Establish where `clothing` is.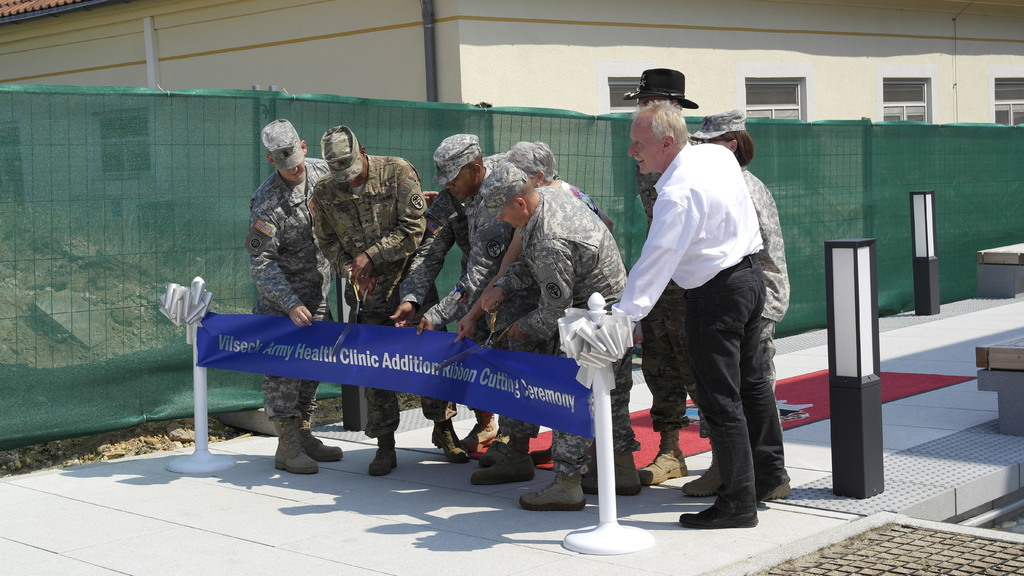
Established at BBox(304, 151, 463, 438).
